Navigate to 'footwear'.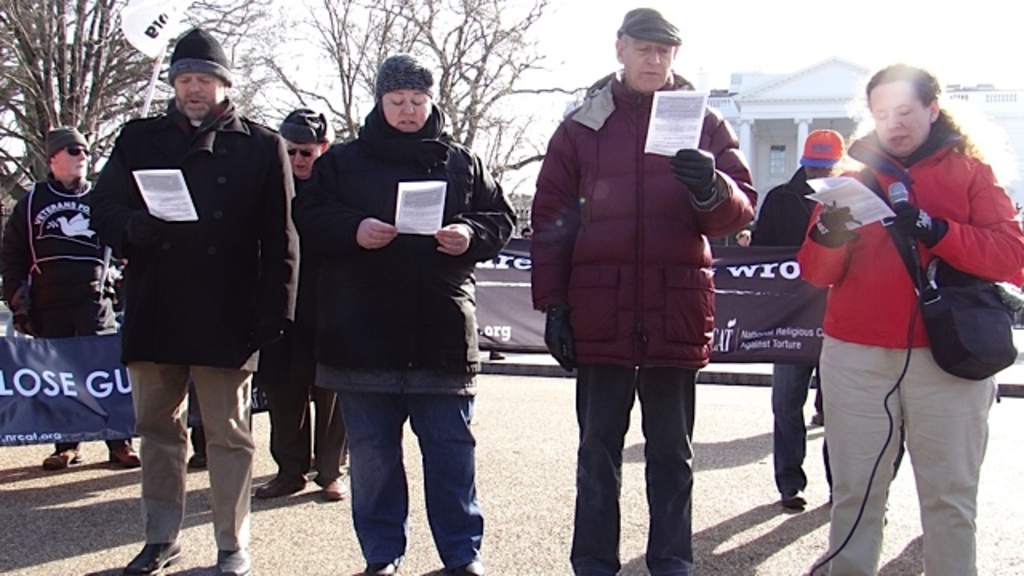
Navigation target: pyautogui.locateOnScreen(216, 547, 258, 574).
